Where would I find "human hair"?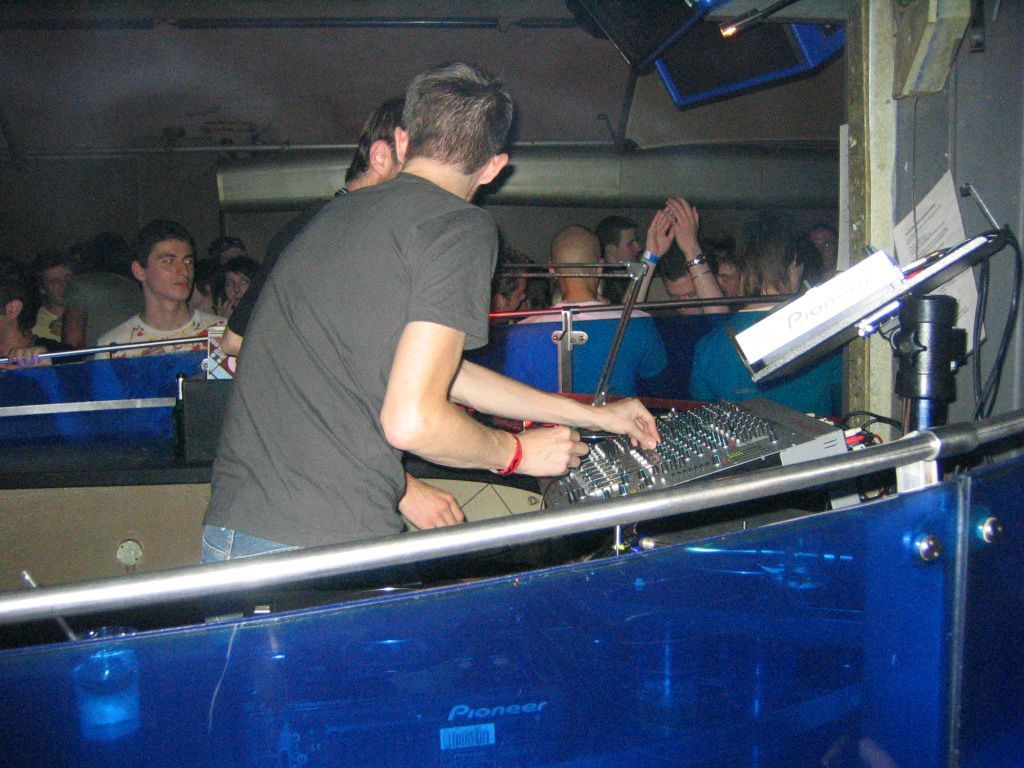
At [x1=400, y1=57, x2=516, y2=173].
